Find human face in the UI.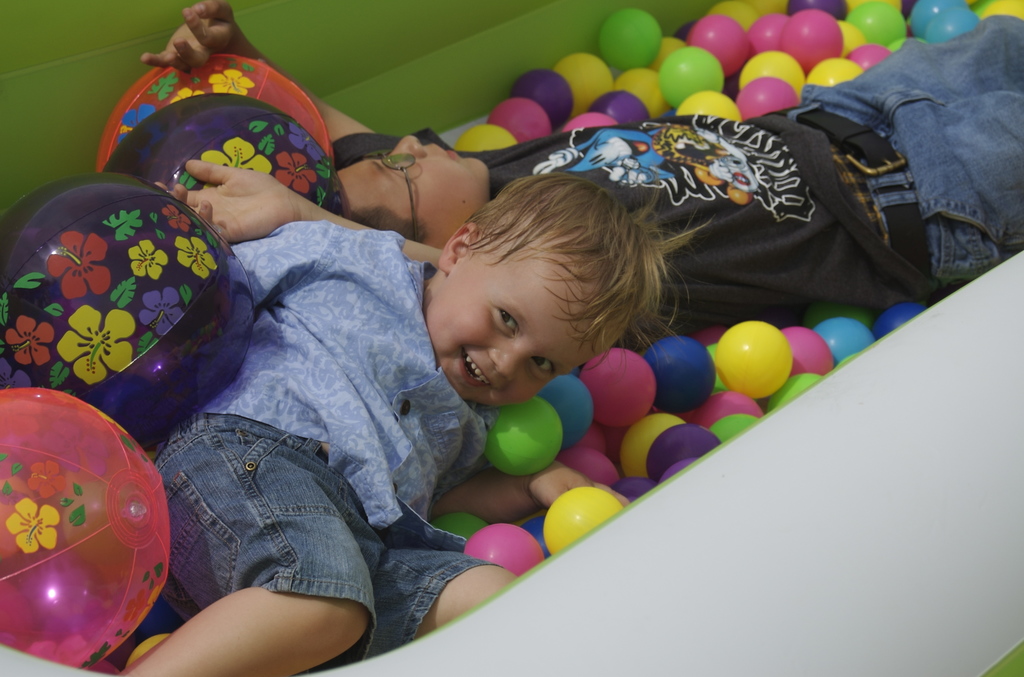
UI element at <region>422, 261, 607, 402</region>.
